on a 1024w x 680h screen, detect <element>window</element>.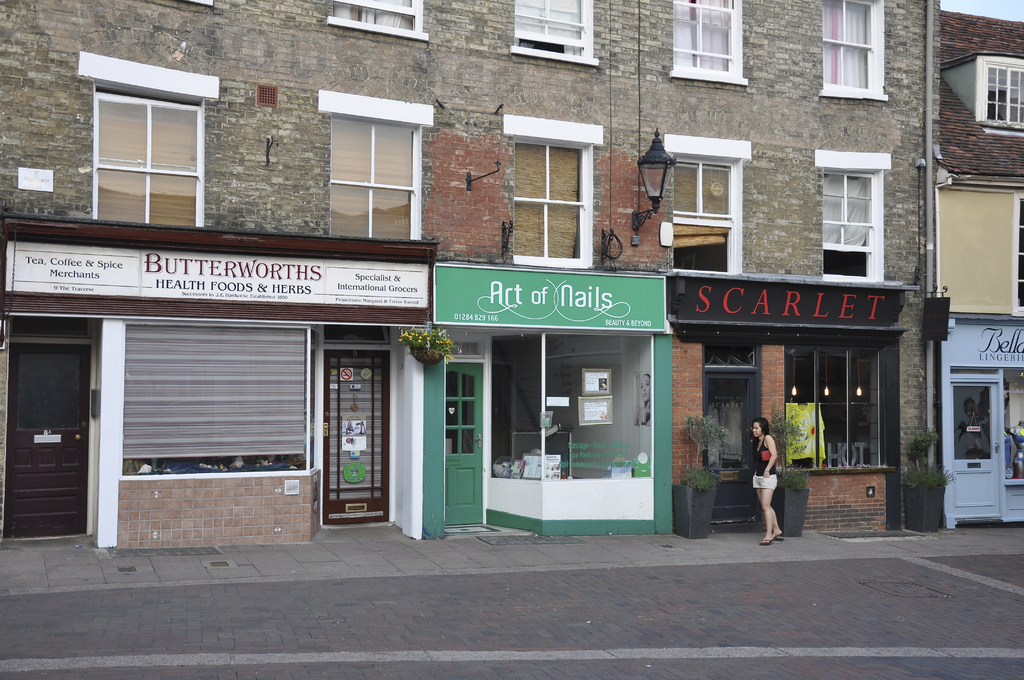
l=1014, t=192, r=1023, b=315.
